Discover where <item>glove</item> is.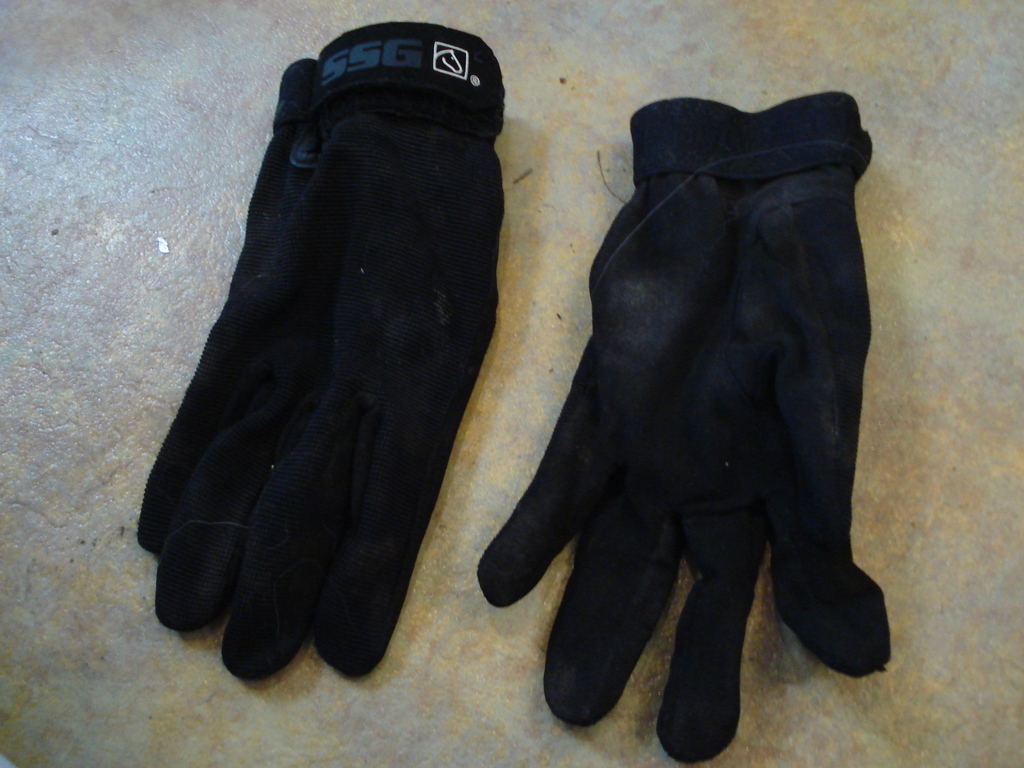
Discovered at detection(477, 92, 893, 764).
